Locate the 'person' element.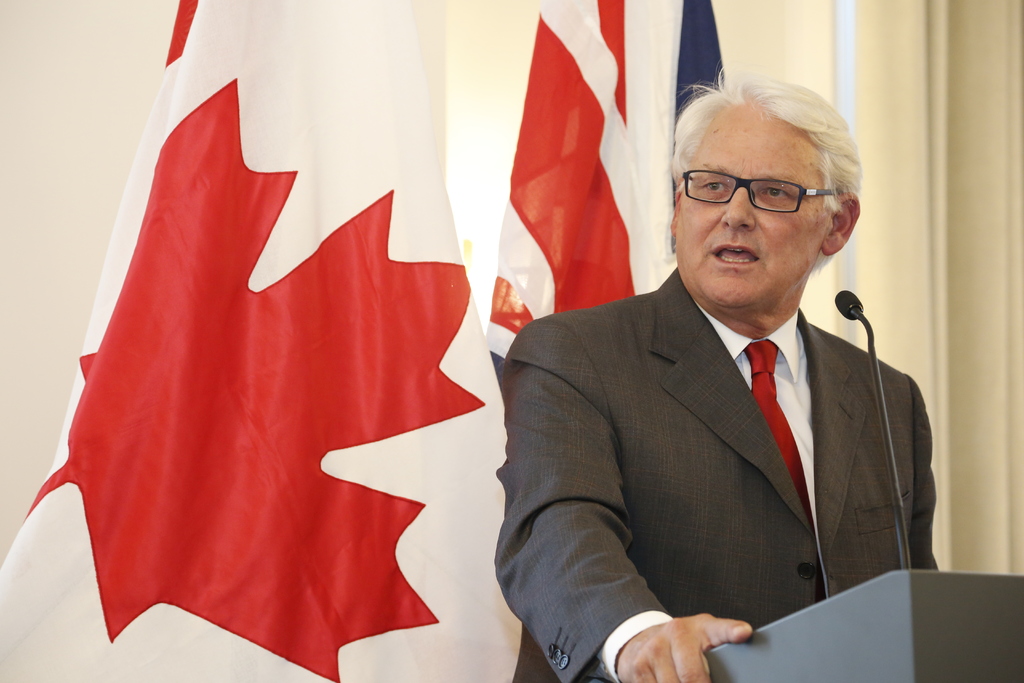
Element bbox: bbox=[495, 57, 942, 682].
